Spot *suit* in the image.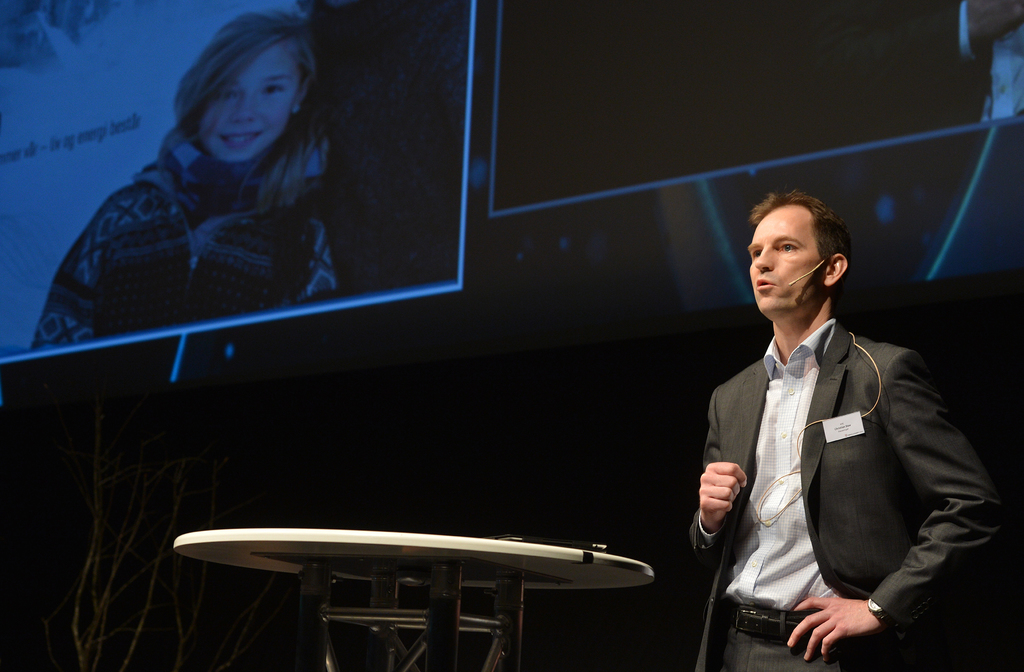
*suit* found at select_region(681, 253, 975, 661).
